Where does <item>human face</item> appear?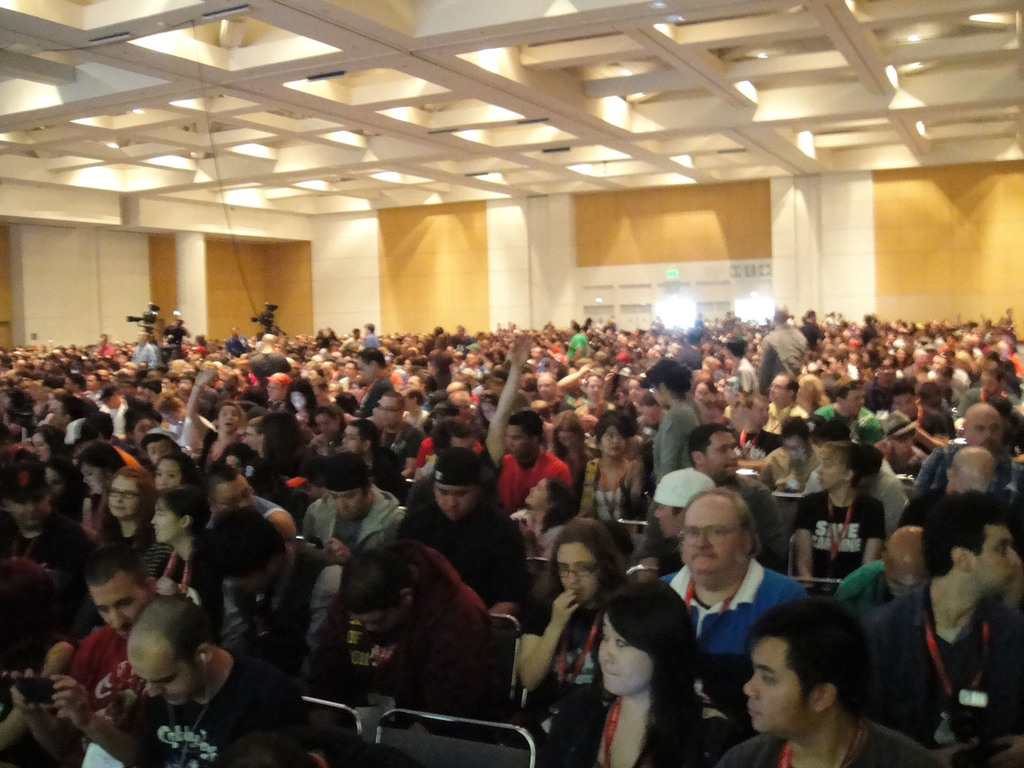
Appears at [left=786, top=433, right=806, bottom=462].
